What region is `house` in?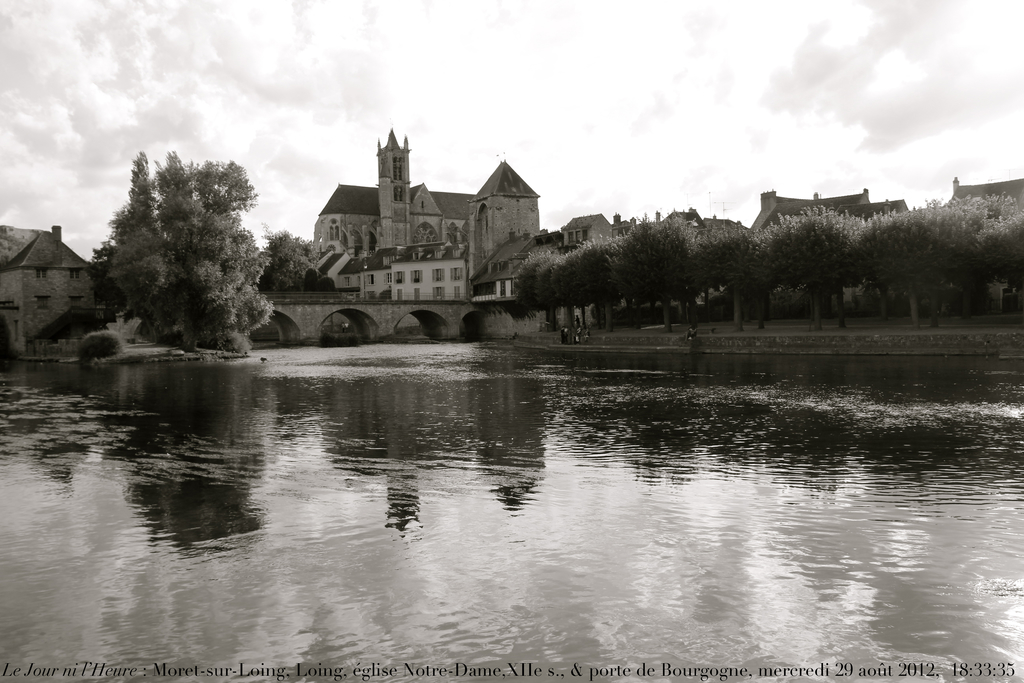
bbox(334, 250, 369, 290).
